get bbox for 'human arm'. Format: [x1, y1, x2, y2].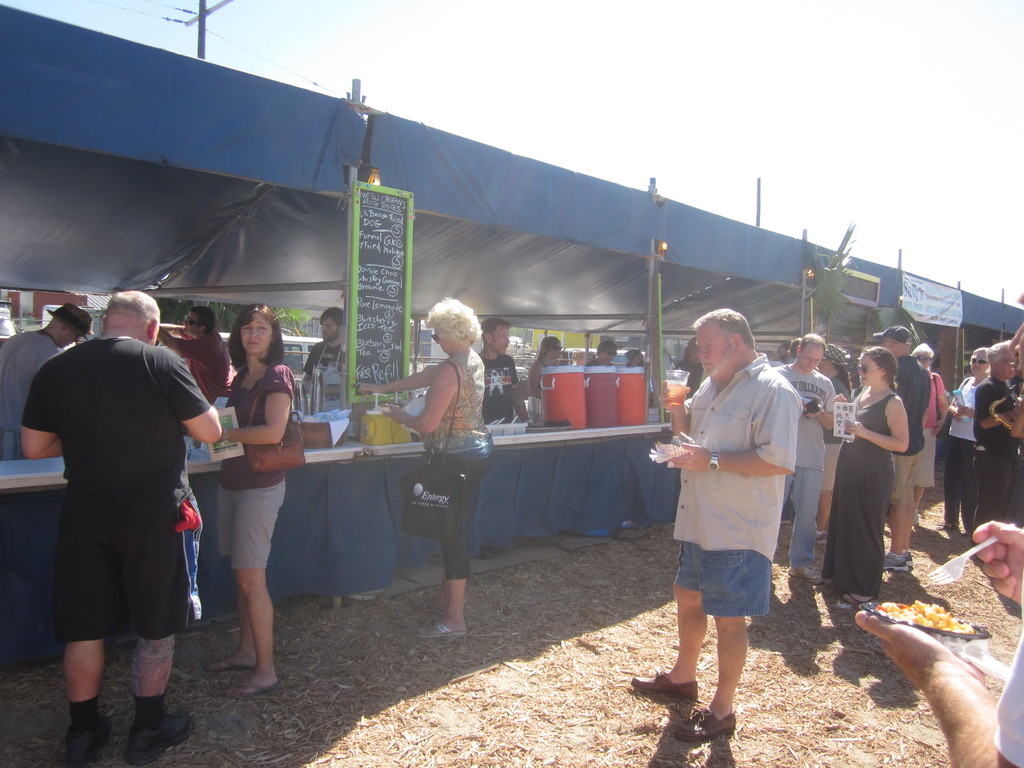
[667, 373, 697, 450].
